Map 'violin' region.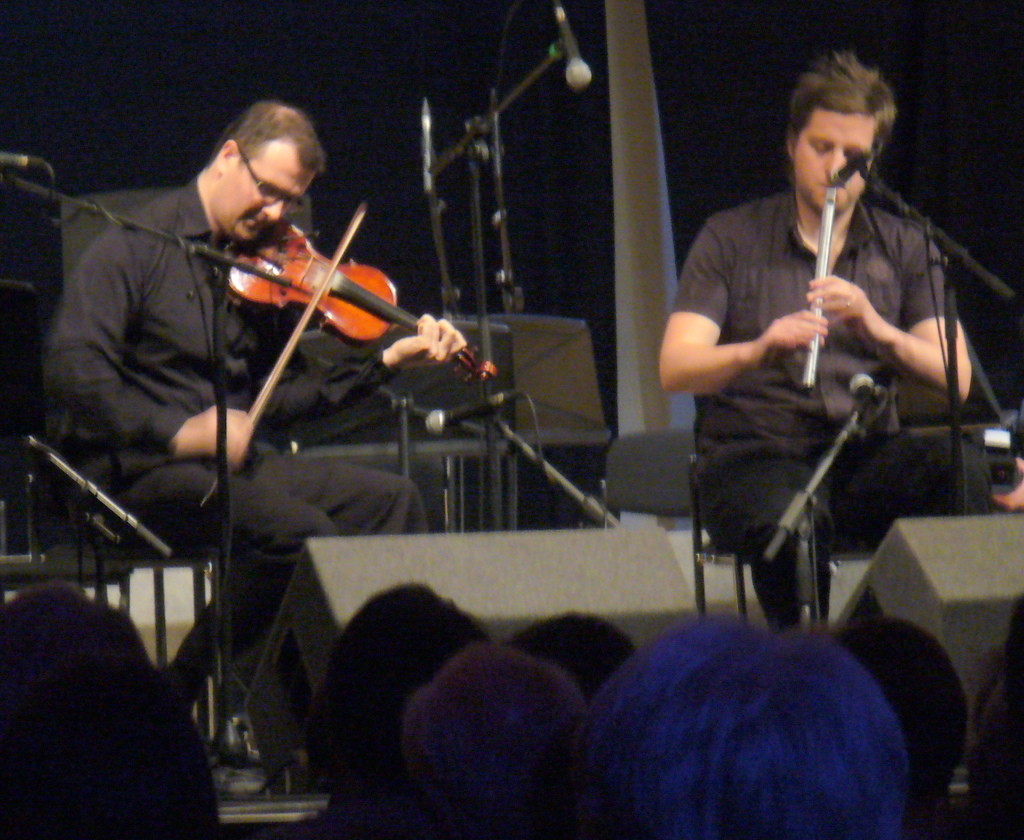
Mapped to (120,145,474,549).
